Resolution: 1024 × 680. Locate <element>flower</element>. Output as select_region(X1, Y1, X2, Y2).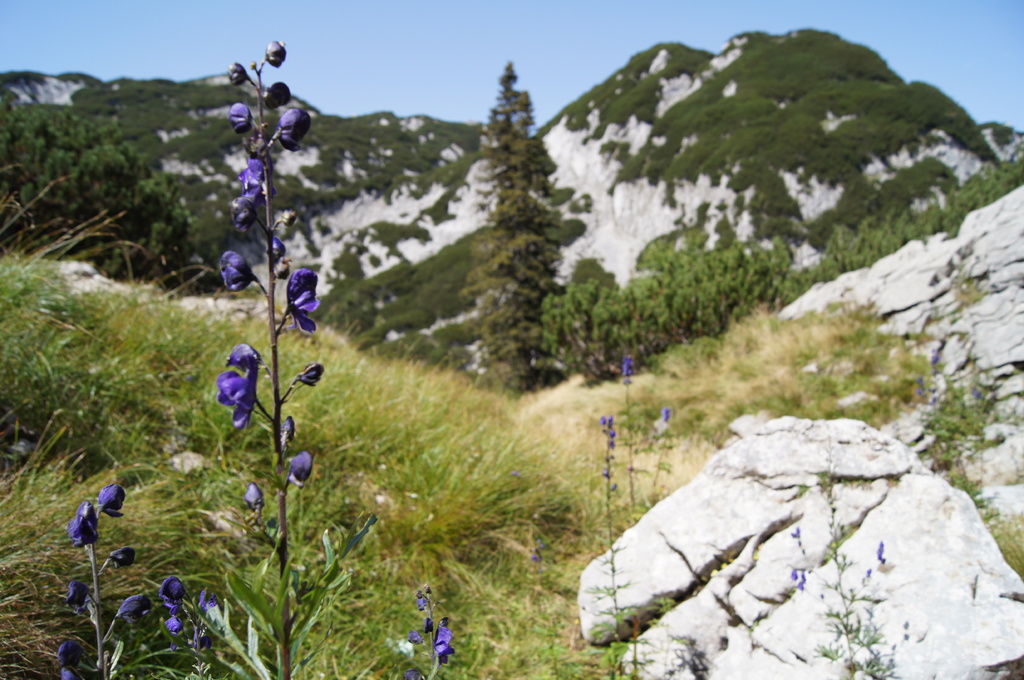
select_region(216, 343, 263, 425).
